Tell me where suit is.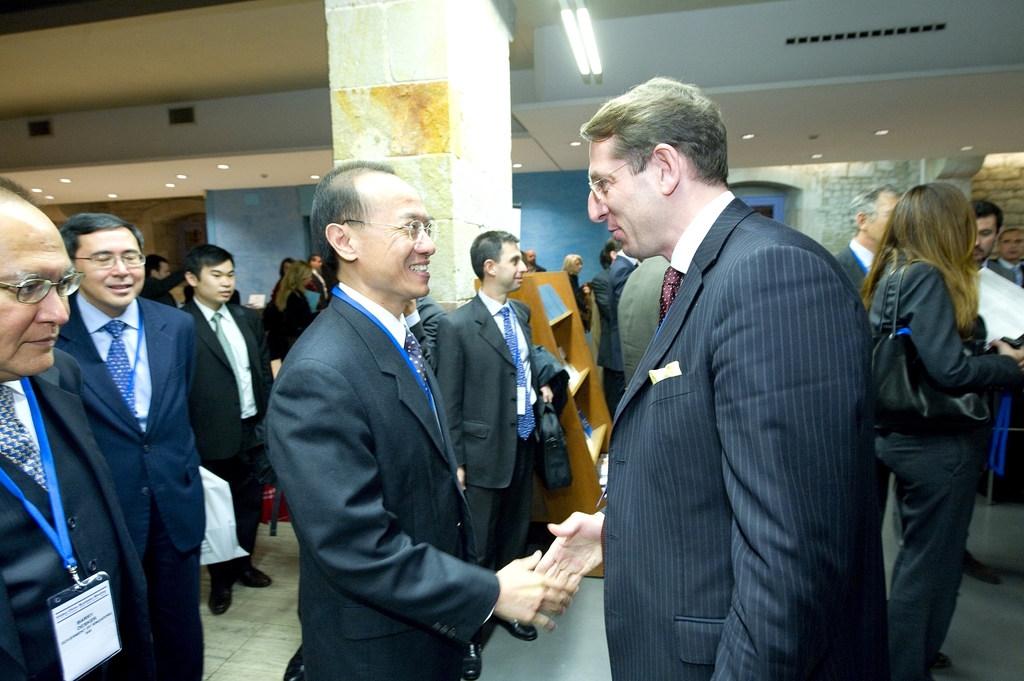
suit is at <region>610, 251, 630, 312</region>.
